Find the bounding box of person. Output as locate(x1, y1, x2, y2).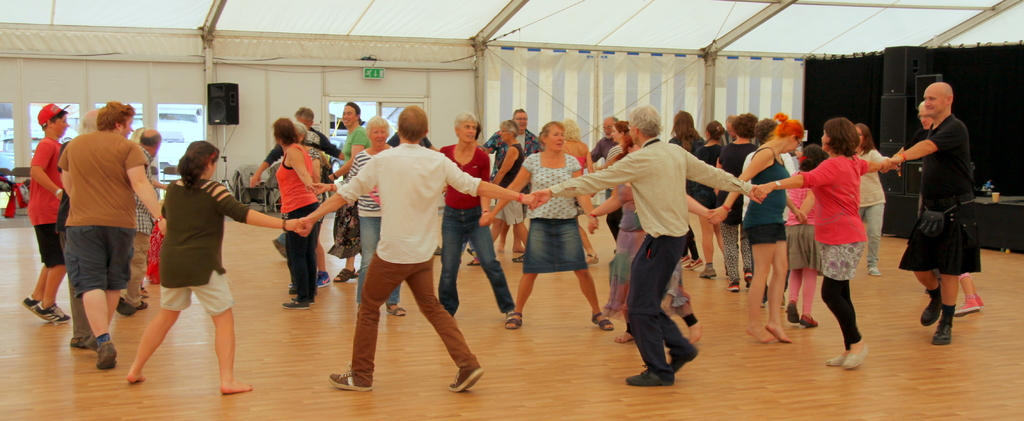
locate(125, 122, 181, 172).
